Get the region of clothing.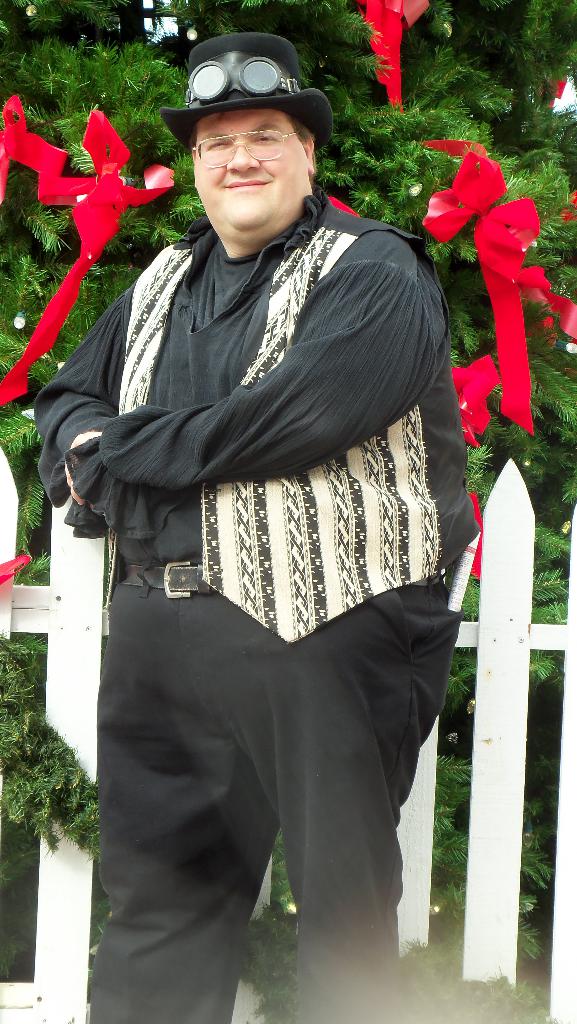
(92, 251, 471, 994).
